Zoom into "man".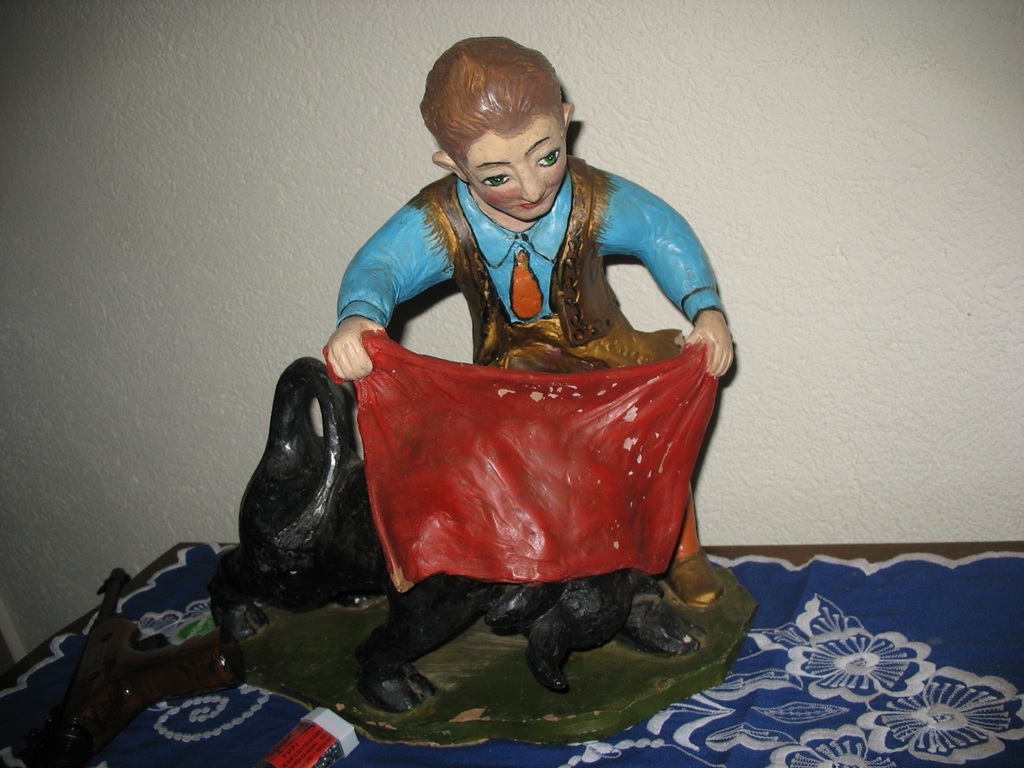
Zoom target: detection(242, 44, 772, 699).
